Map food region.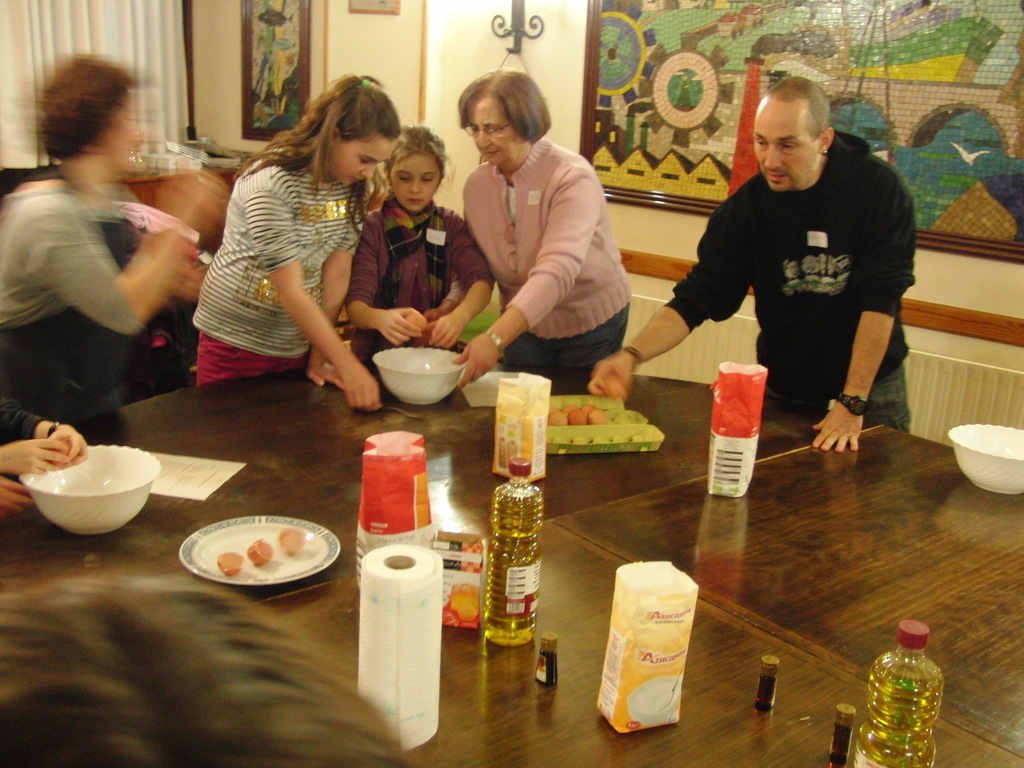
Mapped to BBox(246, 539, 269, 561).
